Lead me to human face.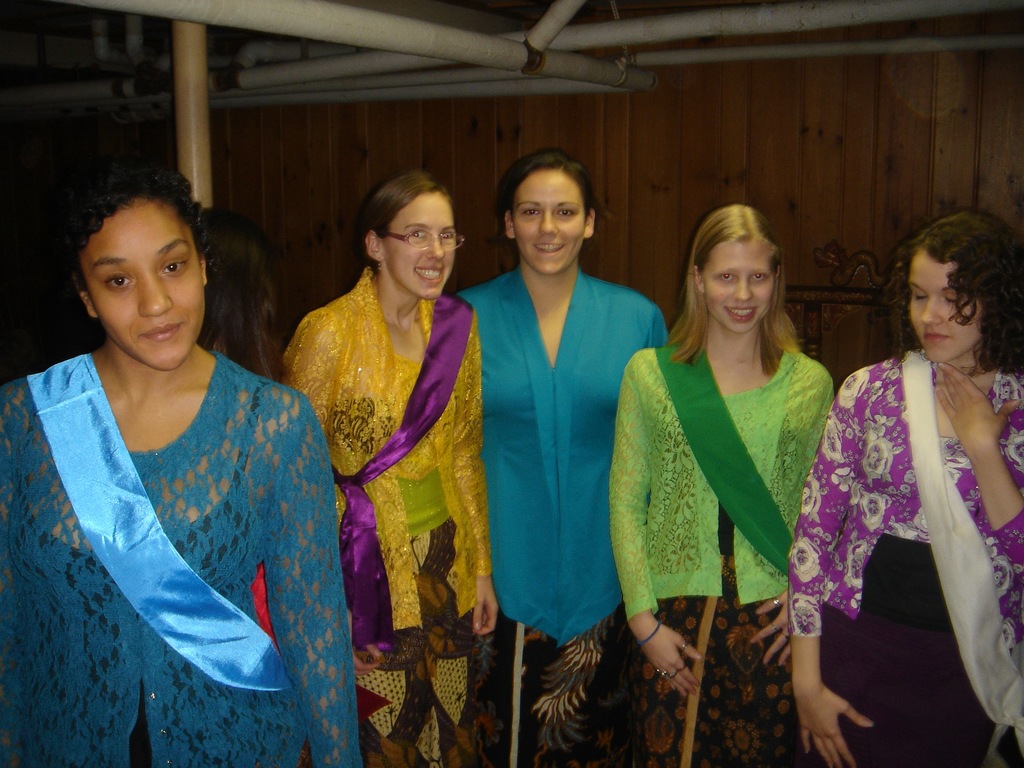
Lead to pyautogui.locateOnScreen(700, 241, 773, 331).
